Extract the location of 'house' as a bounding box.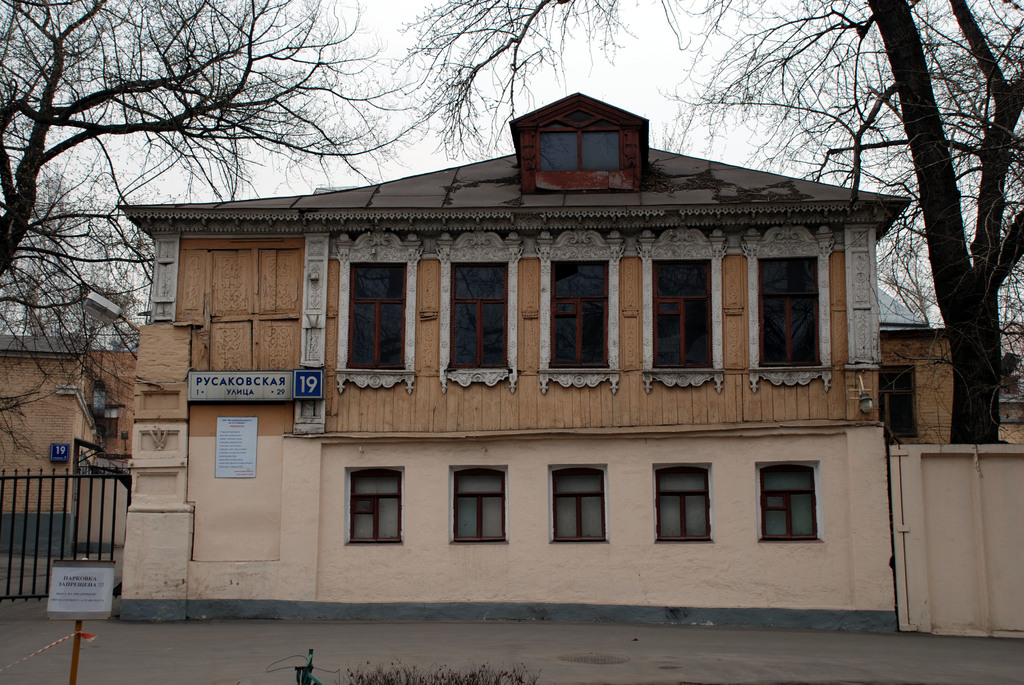
91:71:938:636.
